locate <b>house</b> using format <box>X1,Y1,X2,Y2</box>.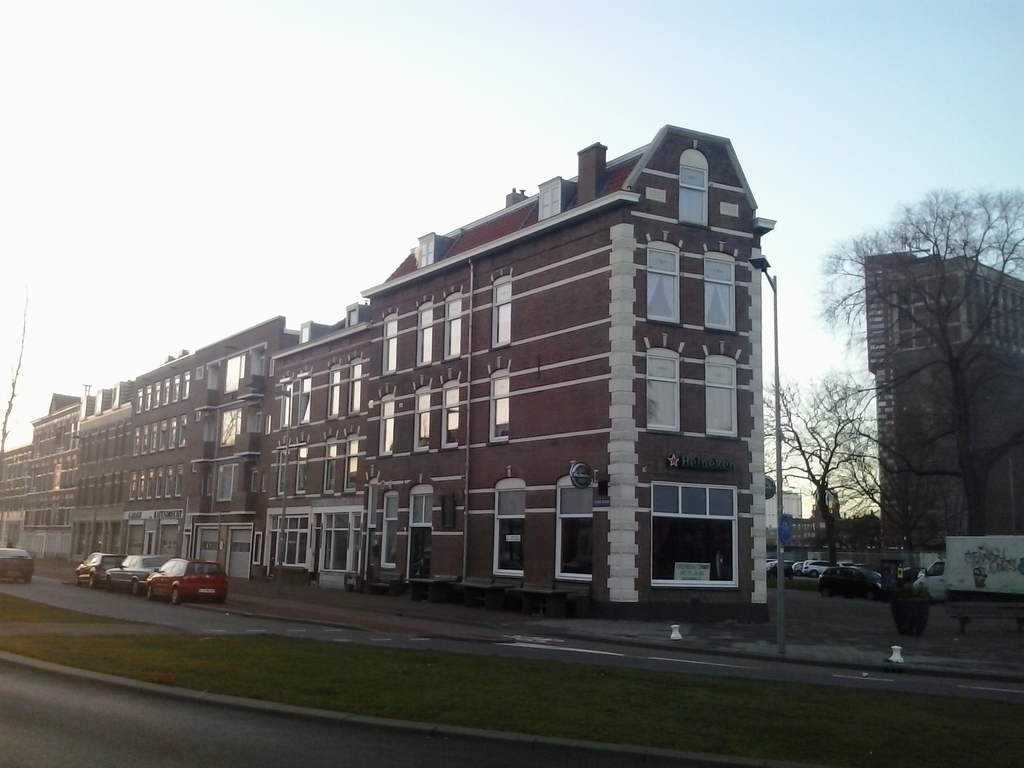
<box>31,390,80,575</box>.
